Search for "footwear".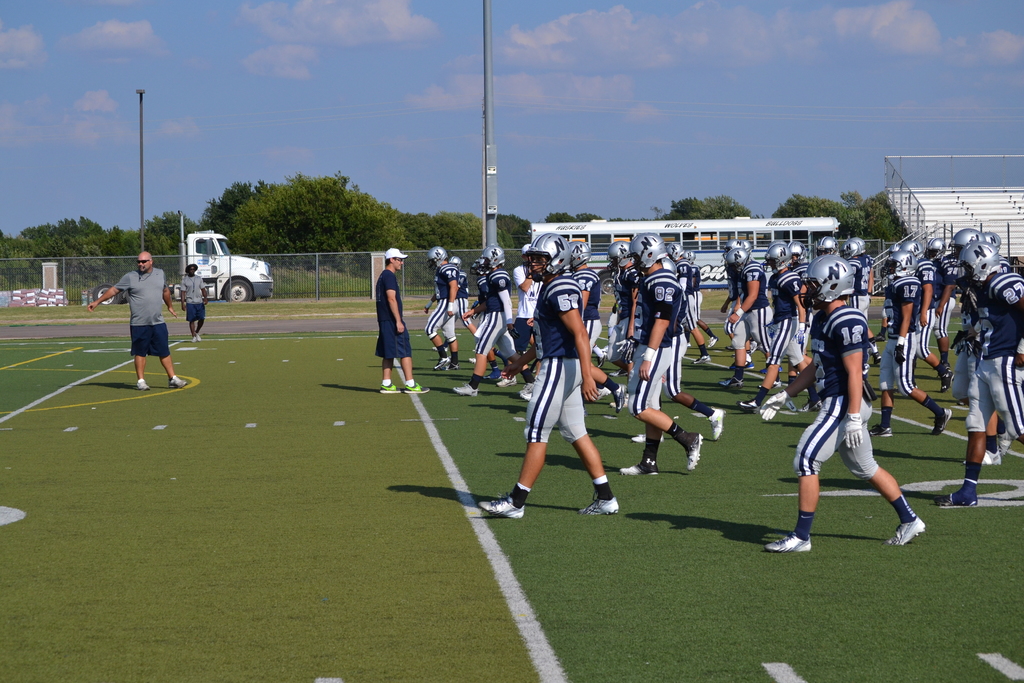
Found at (left=692, top=356, right=711, bottom=365).
